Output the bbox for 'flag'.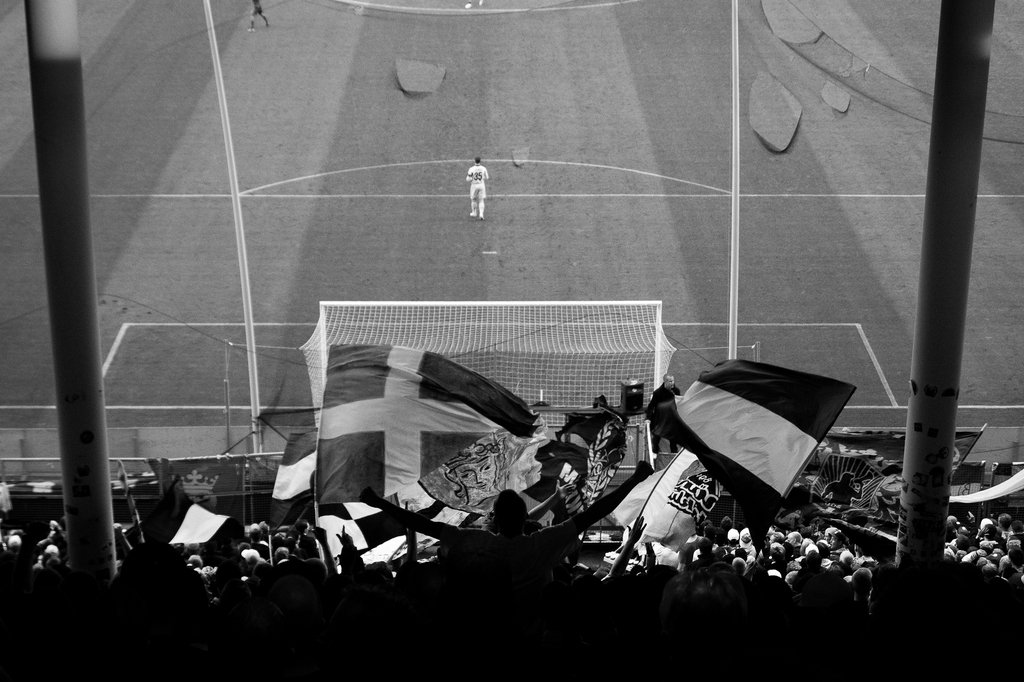
box=[263, 431, 337, 537].
